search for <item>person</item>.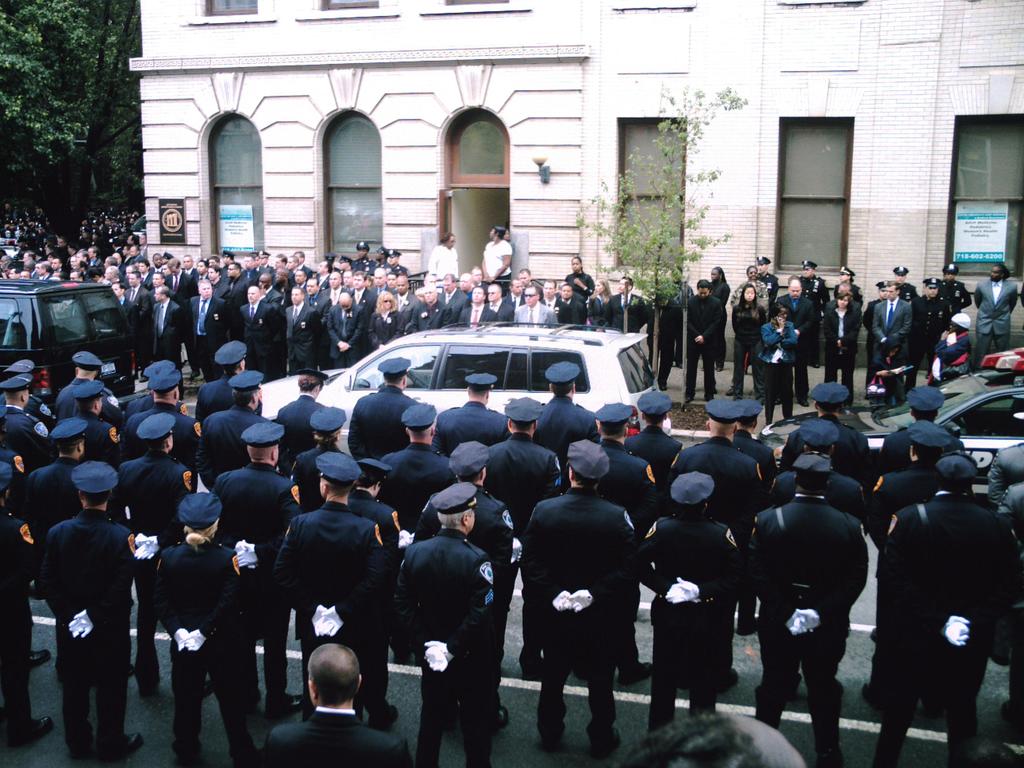
Found at (0,460,39,740).
